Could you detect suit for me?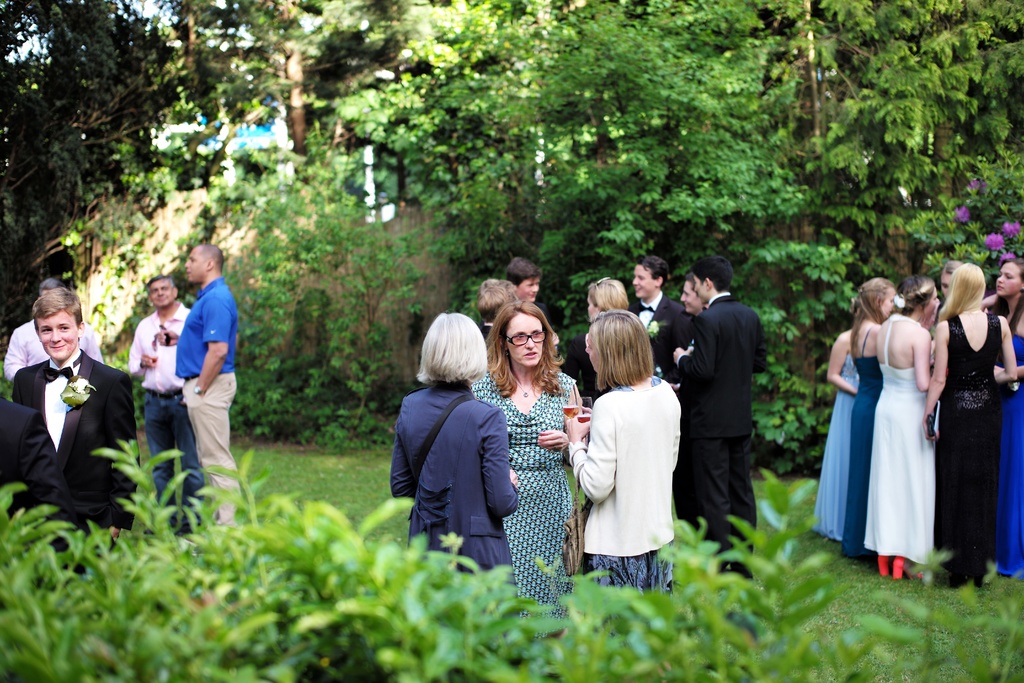
Detection result: 0, 399, 64, 505.
